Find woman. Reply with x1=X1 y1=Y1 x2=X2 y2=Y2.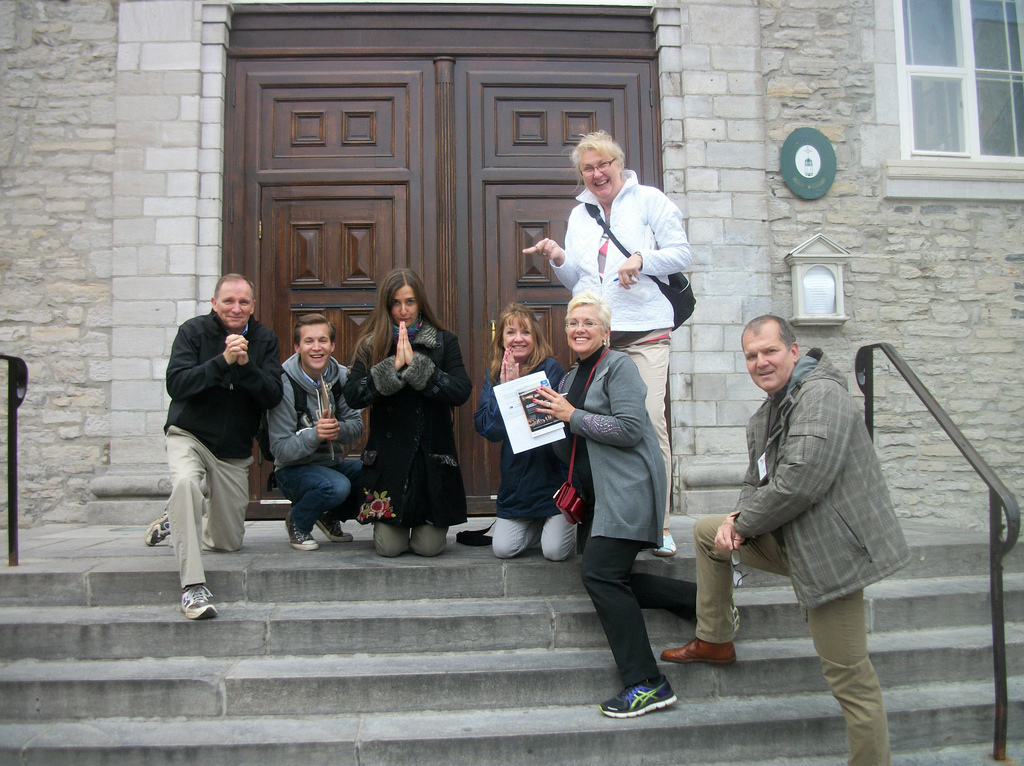
x1=520 y1=128 x2=704 y2=558.
